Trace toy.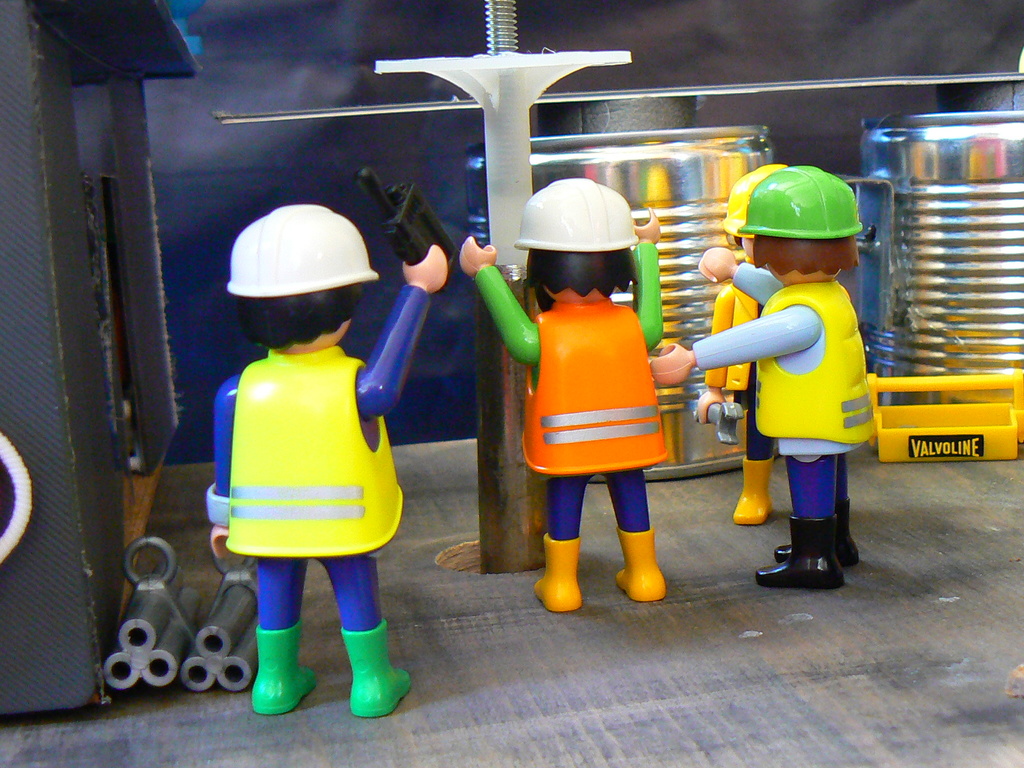
Traced to locate(203, 203, 447, 713).
